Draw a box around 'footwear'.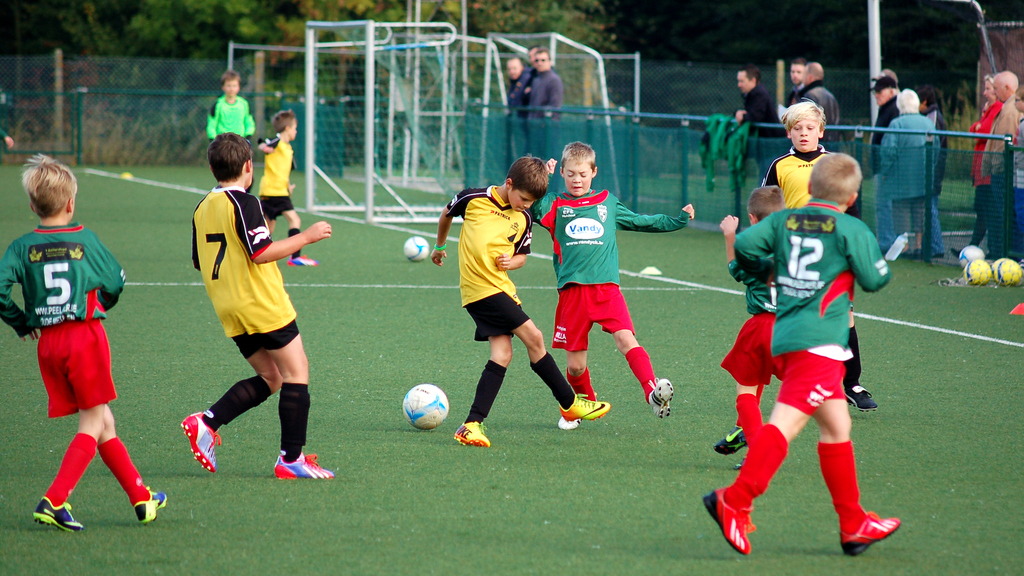
[932,252,943,259].
